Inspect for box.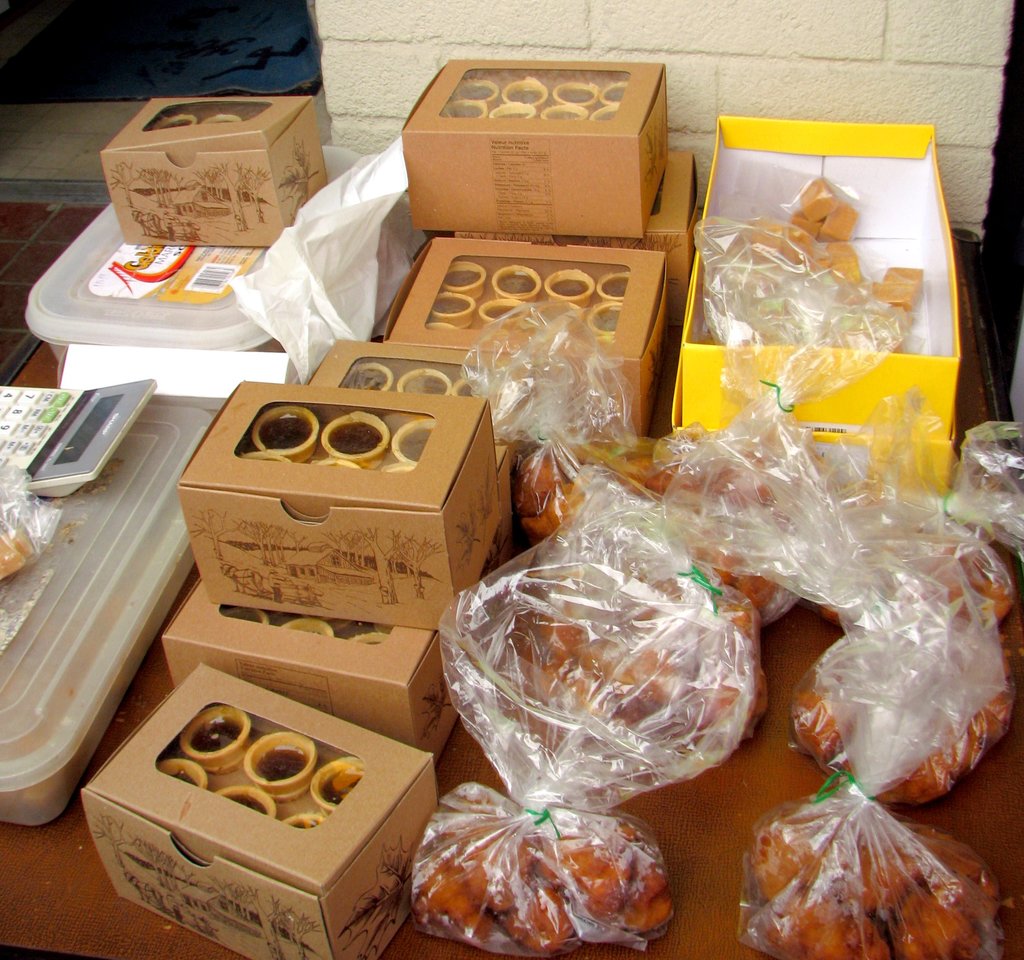
Inspection: 385,241,669,435.
